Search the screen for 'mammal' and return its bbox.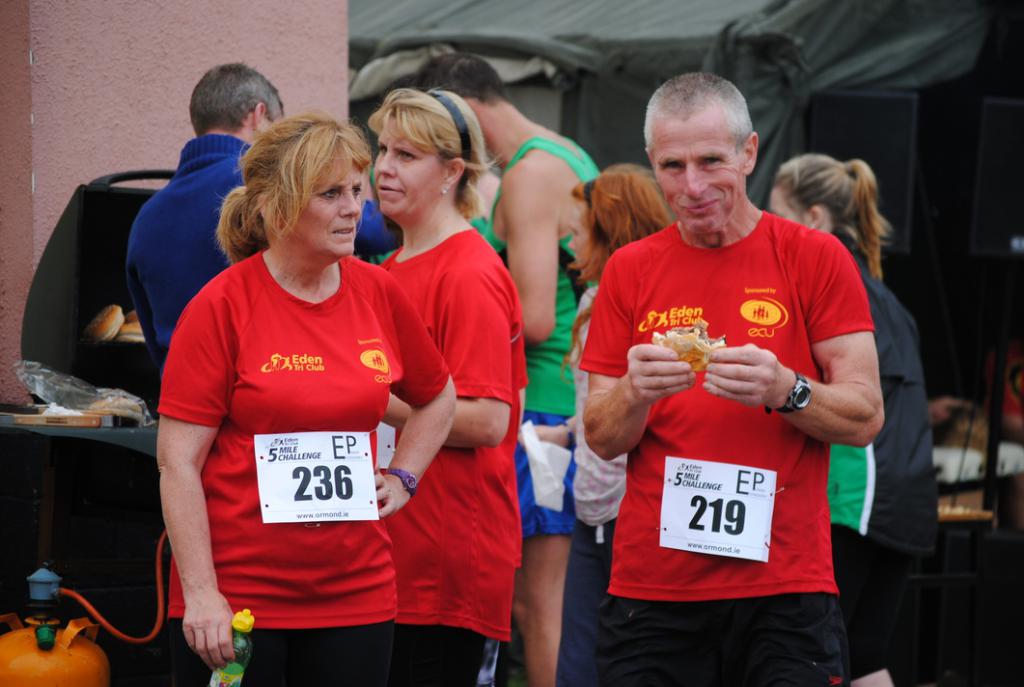
Found: (409, 52, 603, 686).
